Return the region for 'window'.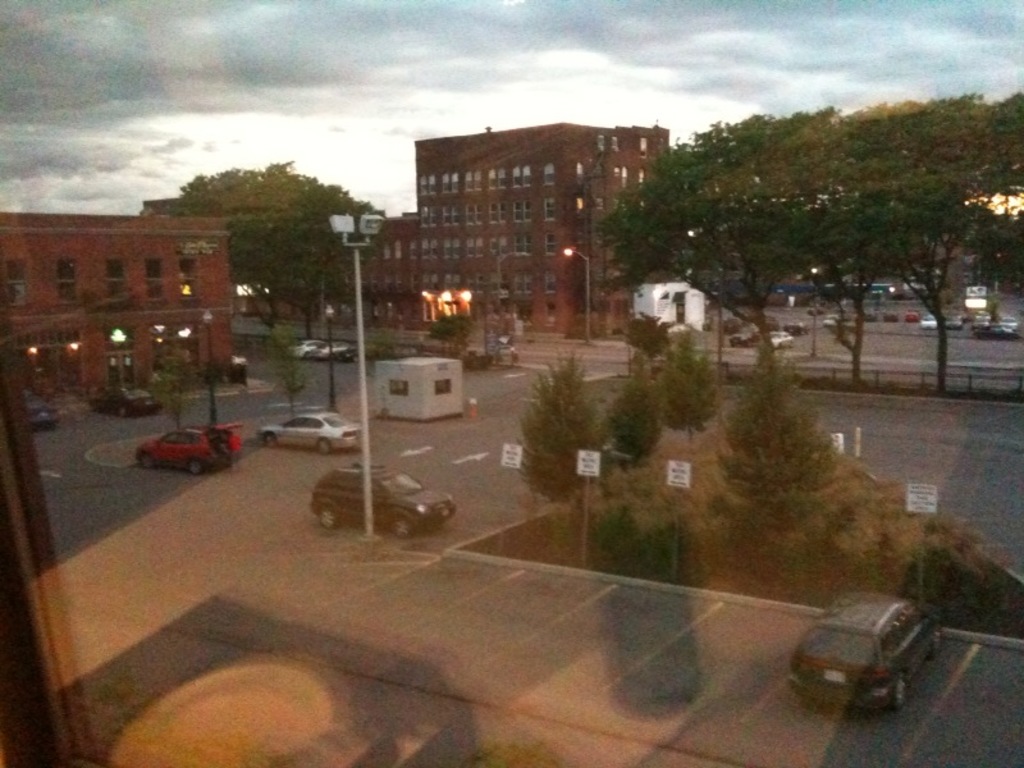
5, 261, 27, 303.
